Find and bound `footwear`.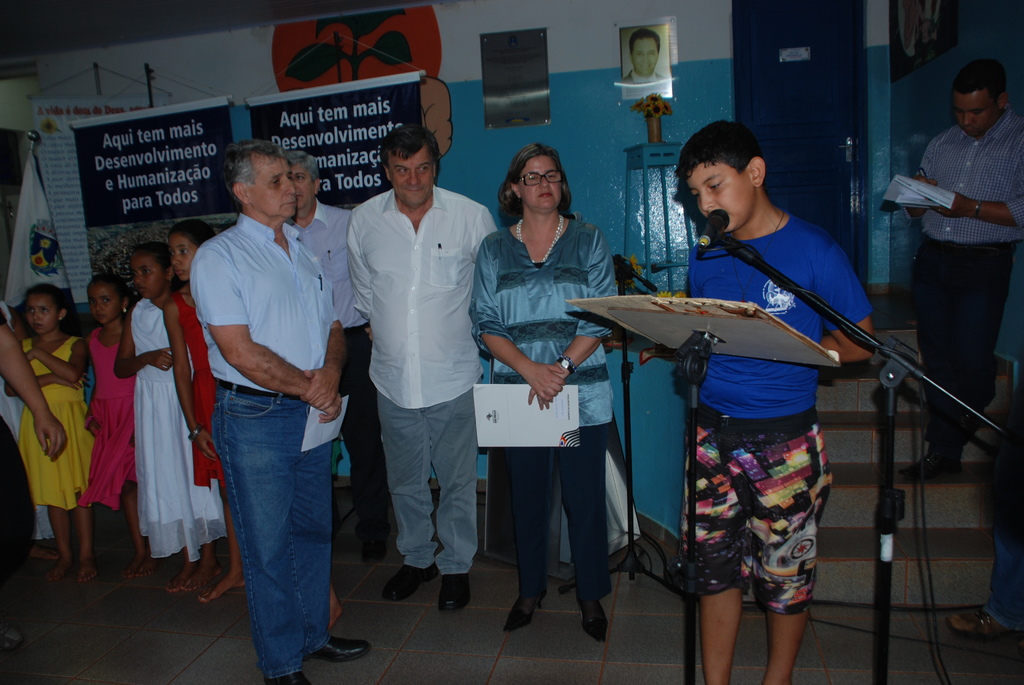
Bound: crop(392, 565, 419, 592).
